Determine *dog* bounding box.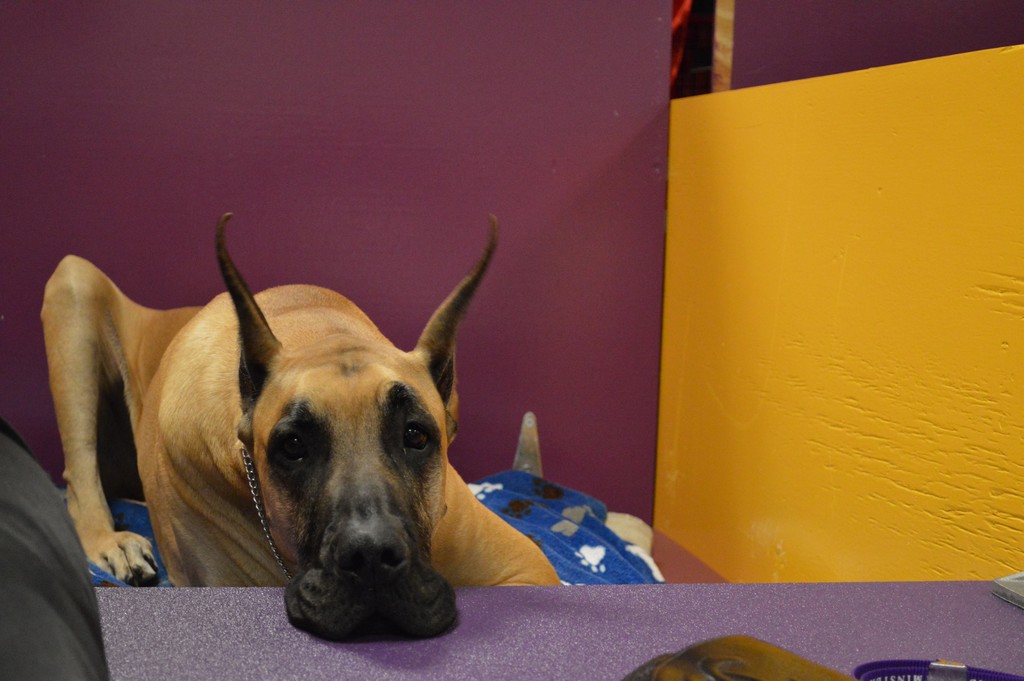
Determined: [36, 210, 564, 644].
